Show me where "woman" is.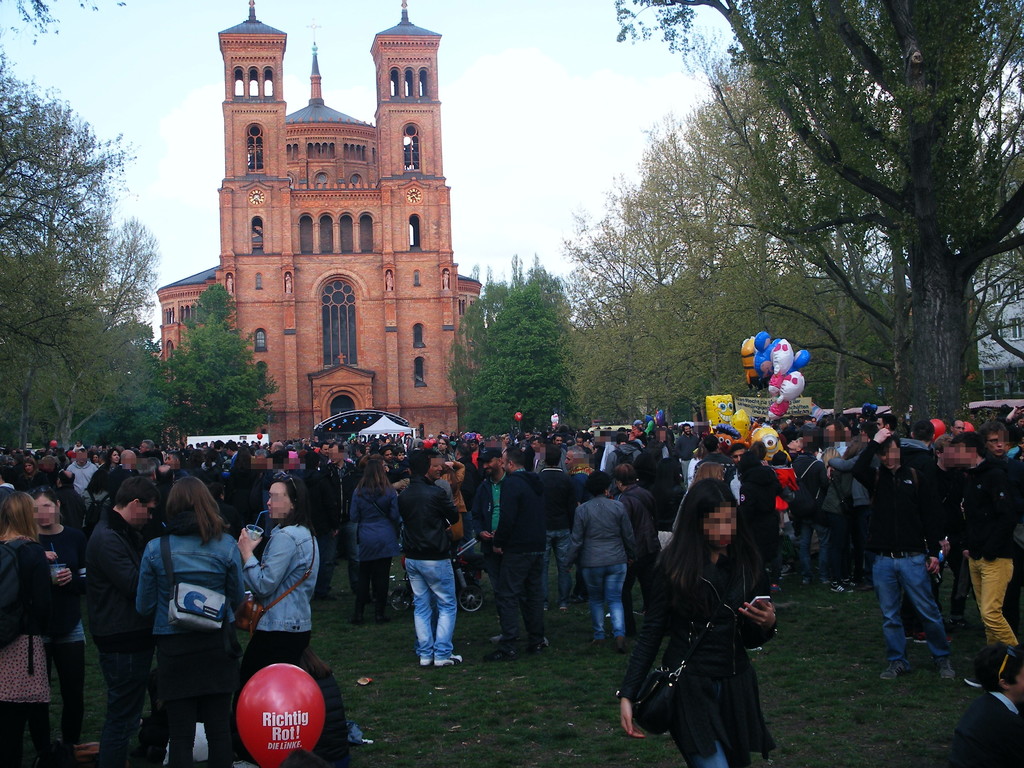
"woman" is at left=349, top=458, right=399, bottom=623.
